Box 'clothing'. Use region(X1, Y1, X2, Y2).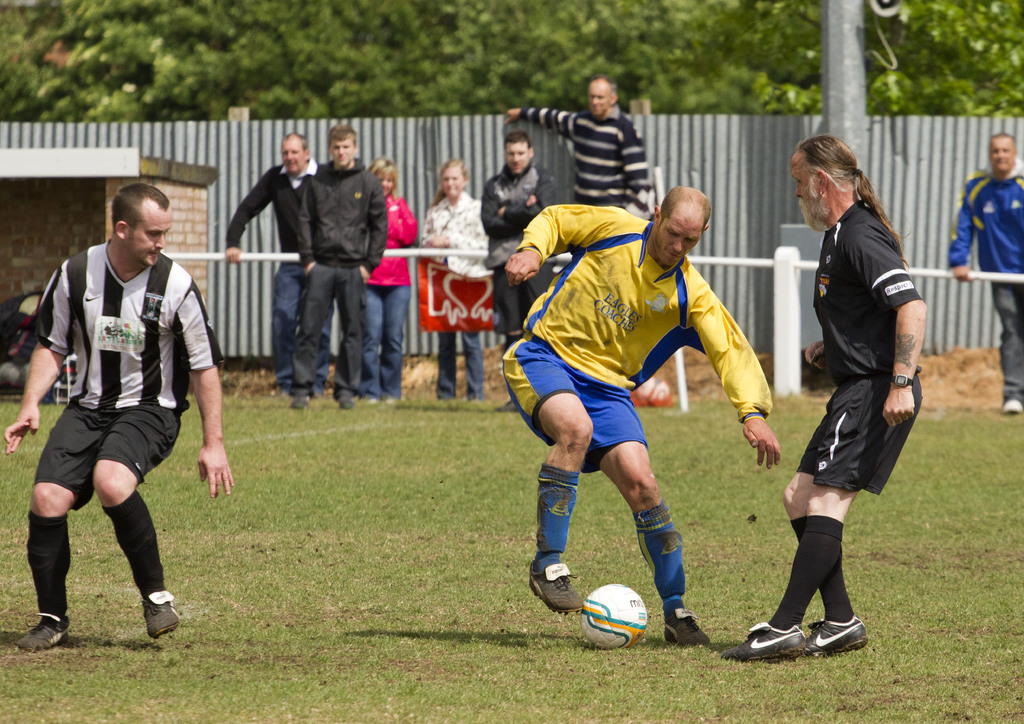
region(358, 187, 424, 284).
